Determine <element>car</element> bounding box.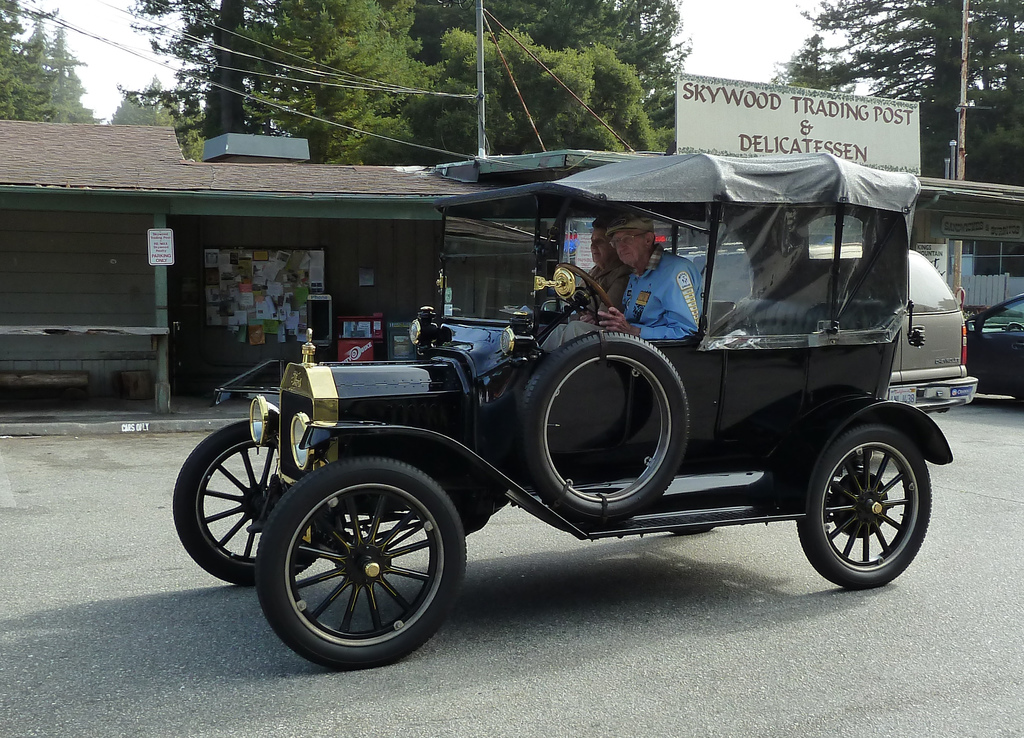
Determined: x1=666, y1=232, x2=982, y2=421.
